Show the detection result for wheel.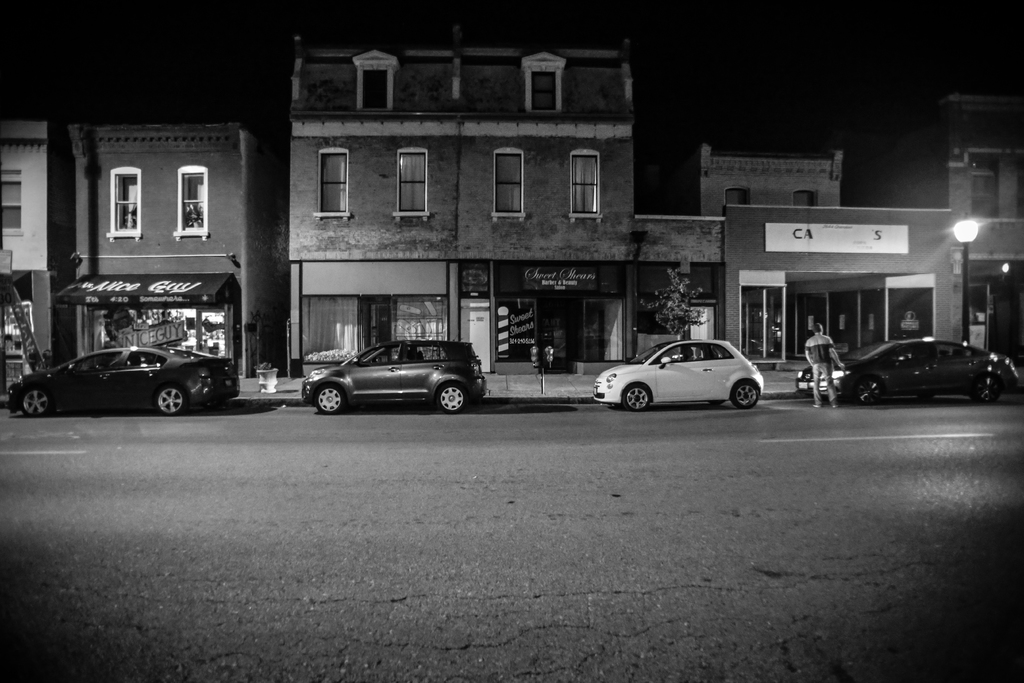
crop(620, 381, 657, 418).
